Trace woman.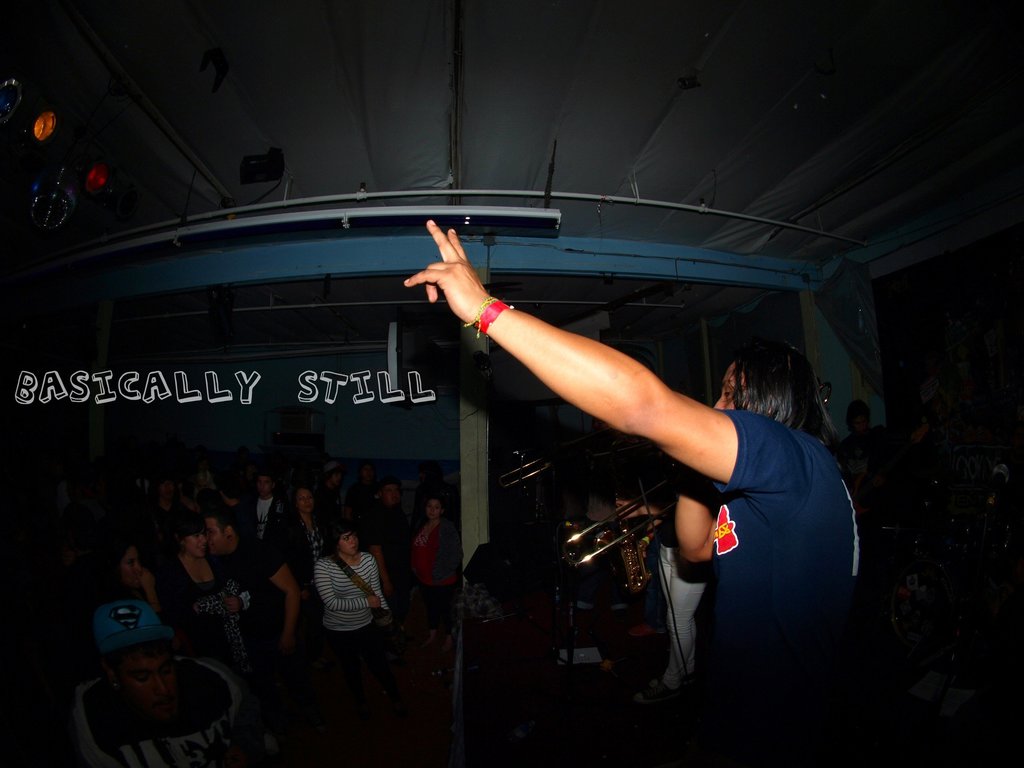
Traced to select_region(400, 216, 867, 757).
